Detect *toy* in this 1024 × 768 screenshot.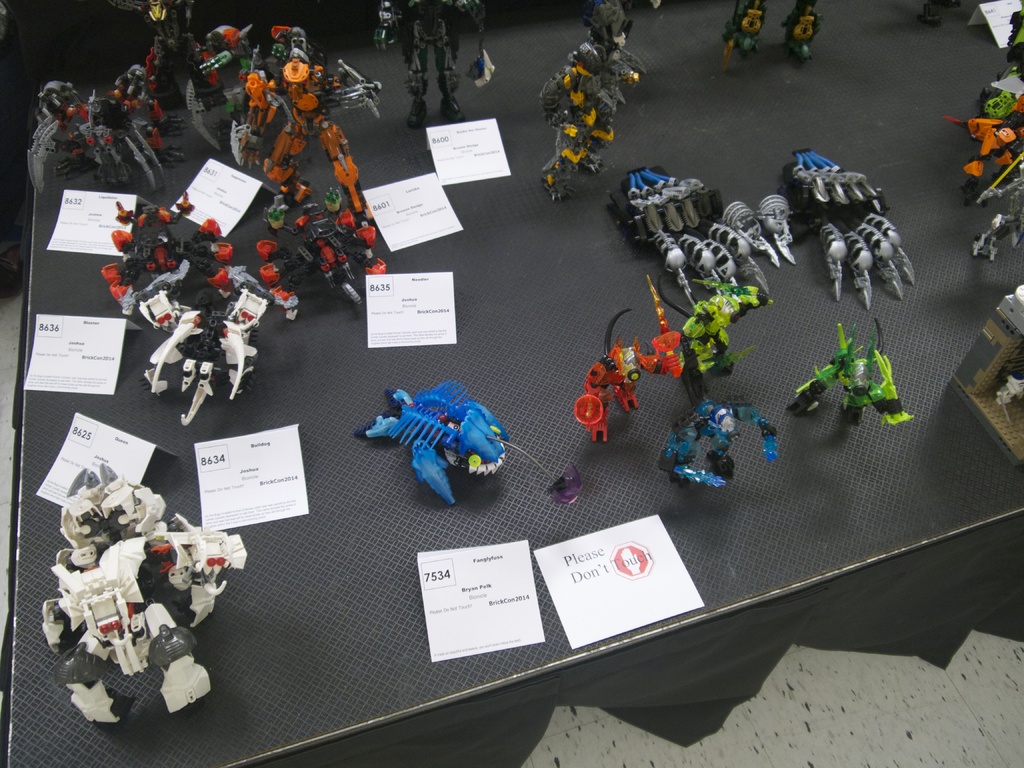
Detection: 778:150:918:303.
